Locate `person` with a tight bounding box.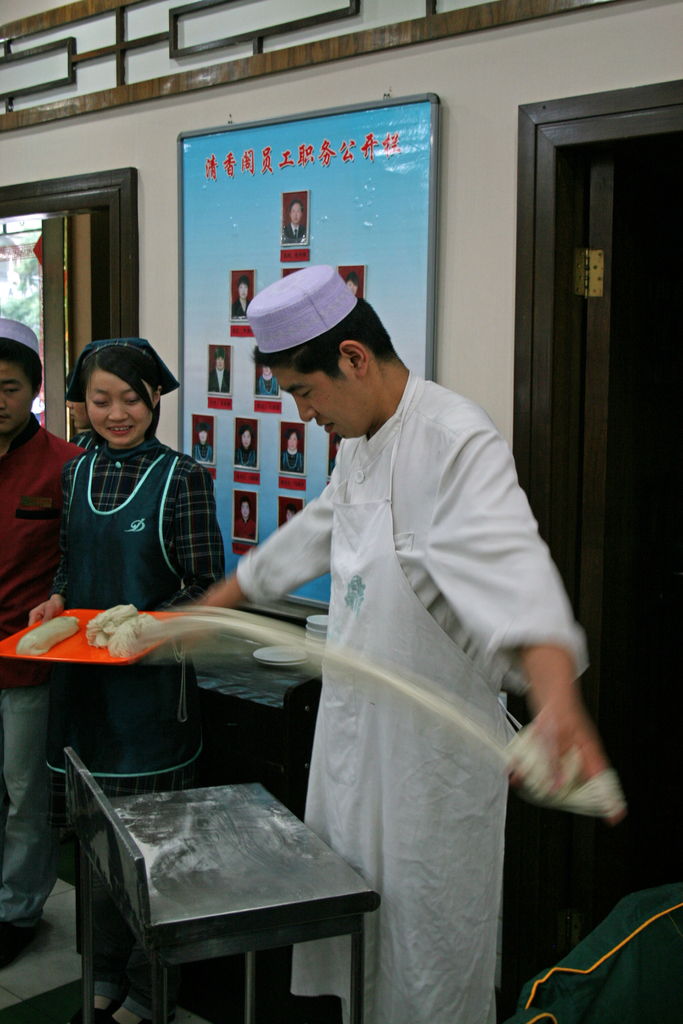
select_region(0, 326, 69, 932).
